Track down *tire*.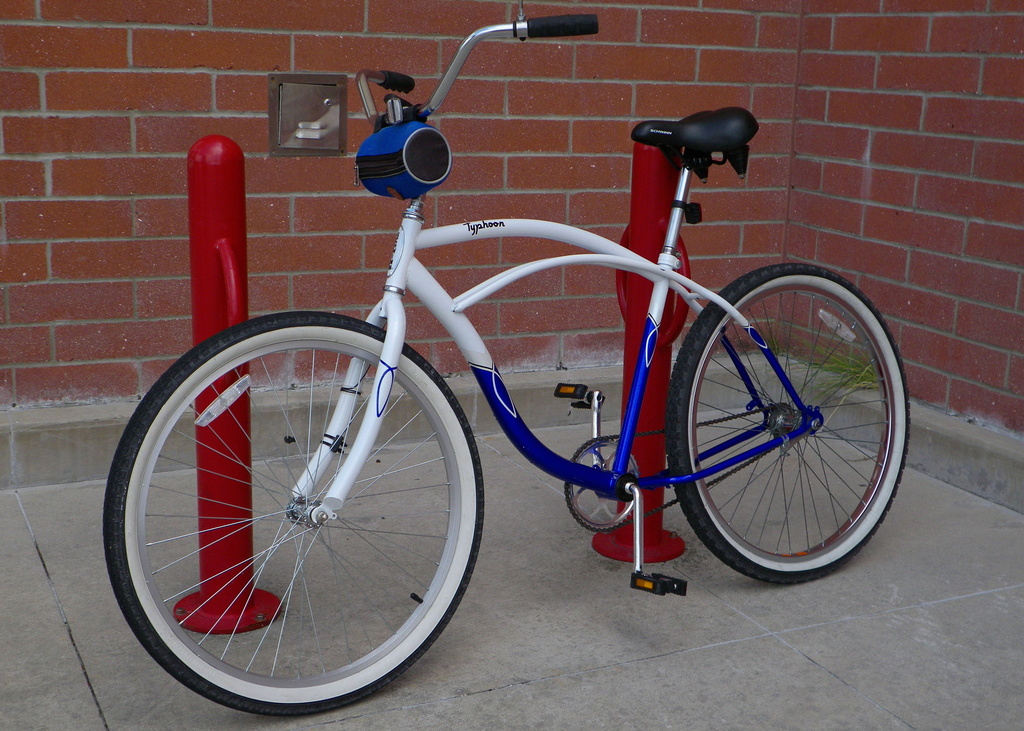
Tracked to Rect(668, 263, 908, 588).
